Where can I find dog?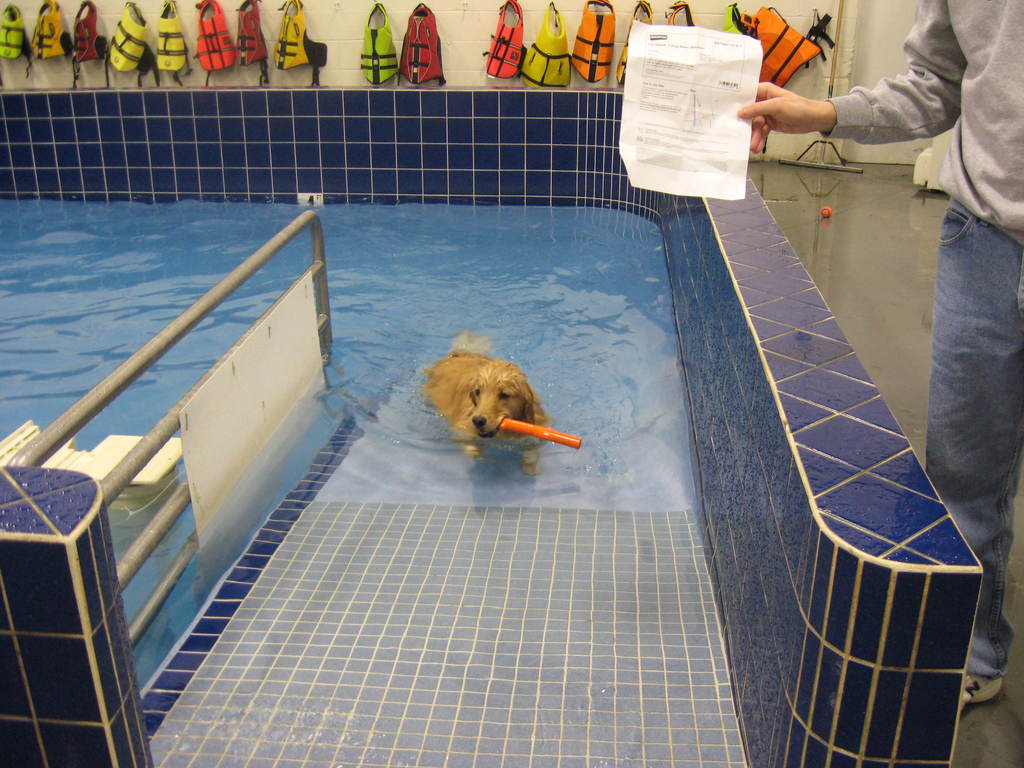
You can find it at box(422, 328, 551, 471).
